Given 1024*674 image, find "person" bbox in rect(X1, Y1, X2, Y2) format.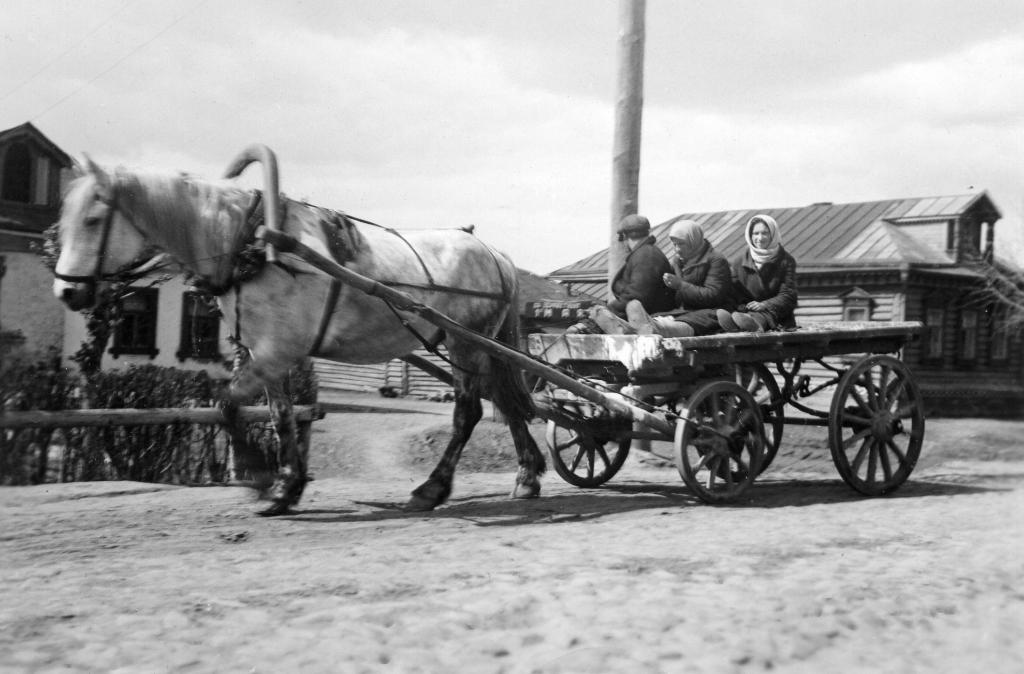
rect(666, 219, 732, 337).
